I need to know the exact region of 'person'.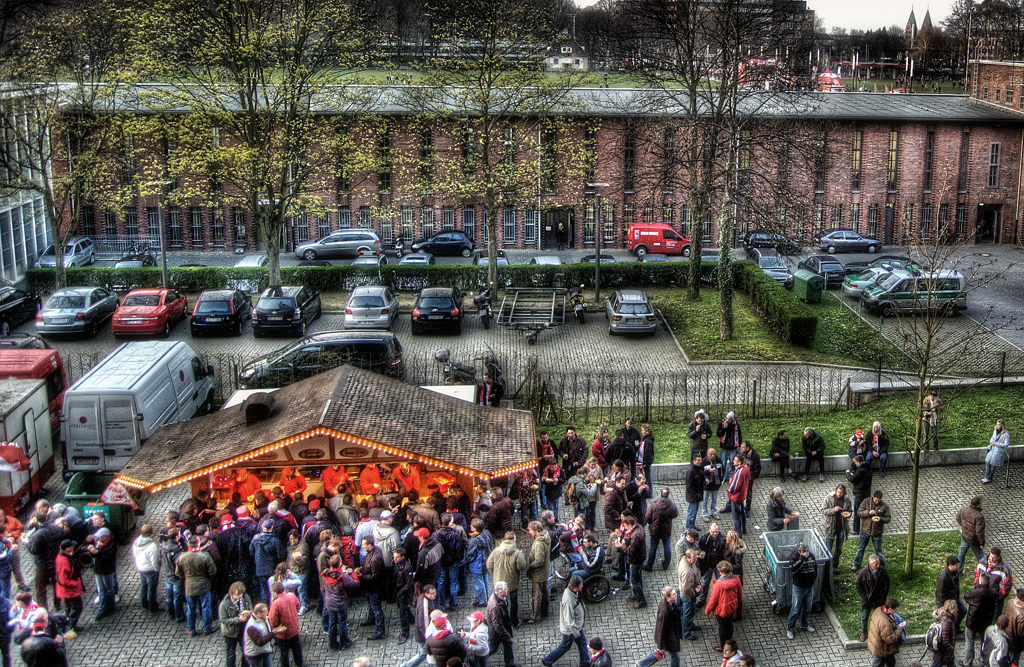
Region: (589, 634, 610, 666).
